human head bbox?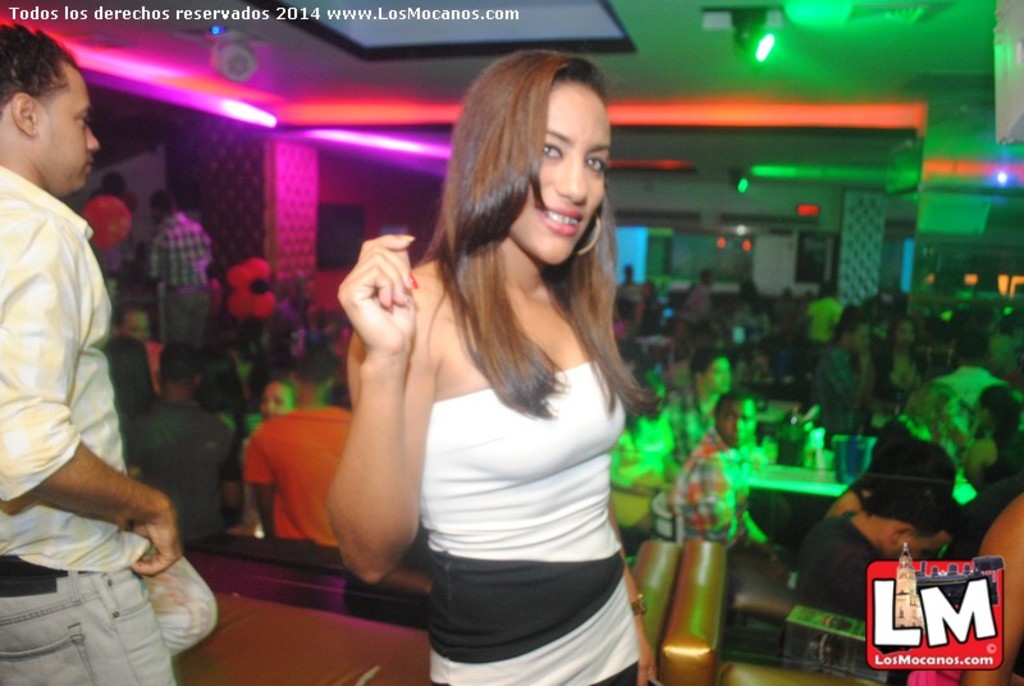
<box>861,443,957,491</box>
